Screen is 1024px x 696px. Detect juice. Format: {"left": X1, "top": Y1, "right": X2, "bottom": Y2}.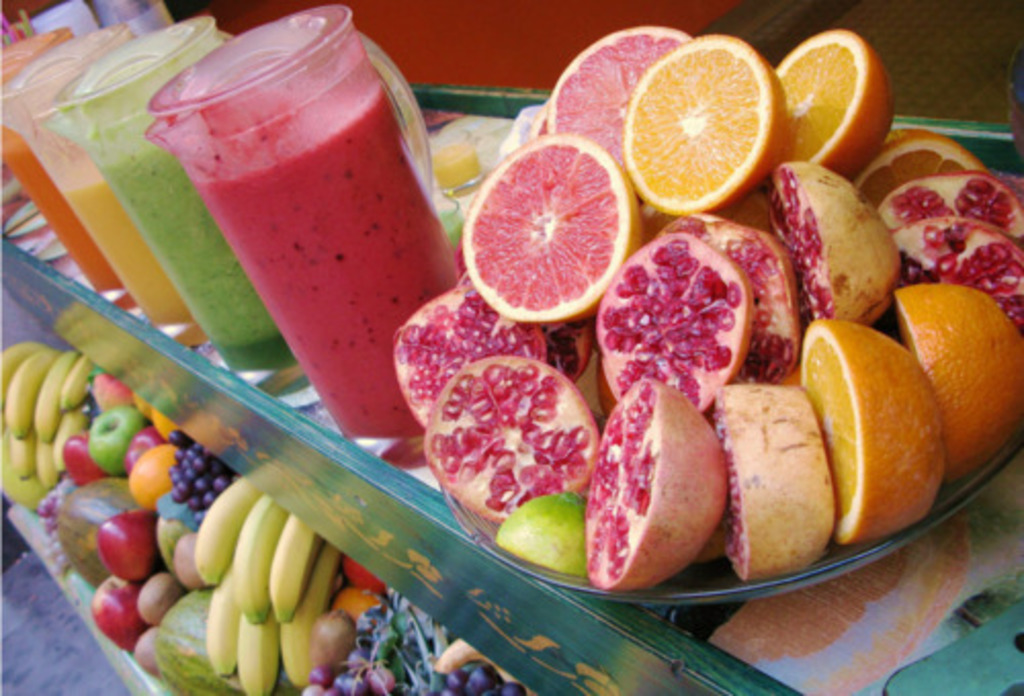
{"left": 0, "top": 125, "right": 127, "bottom": 303}.
